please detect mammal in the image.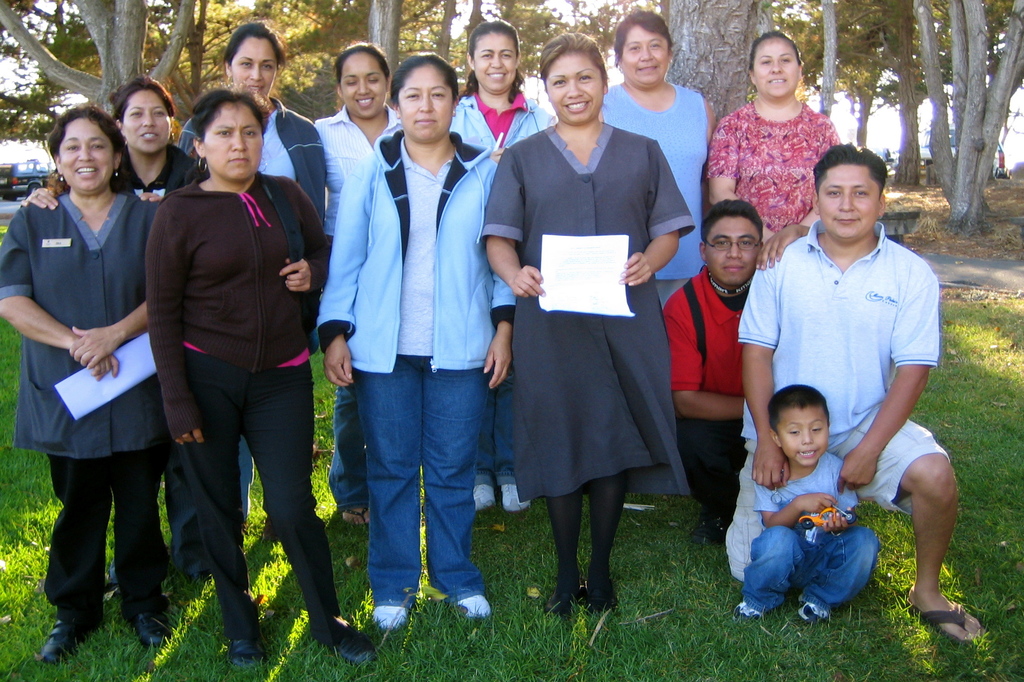
bbox(481, 31, 696, 622).
